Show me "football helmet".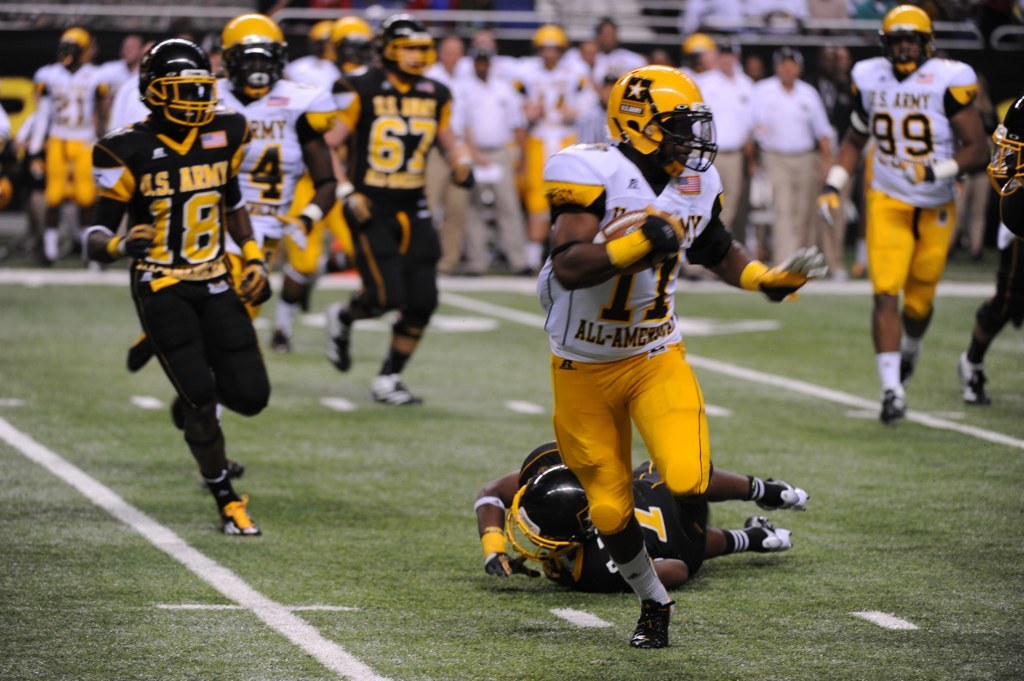
"football helmet" is here: pyautogui.locateOnScreen(219, 15, 285, 103).
